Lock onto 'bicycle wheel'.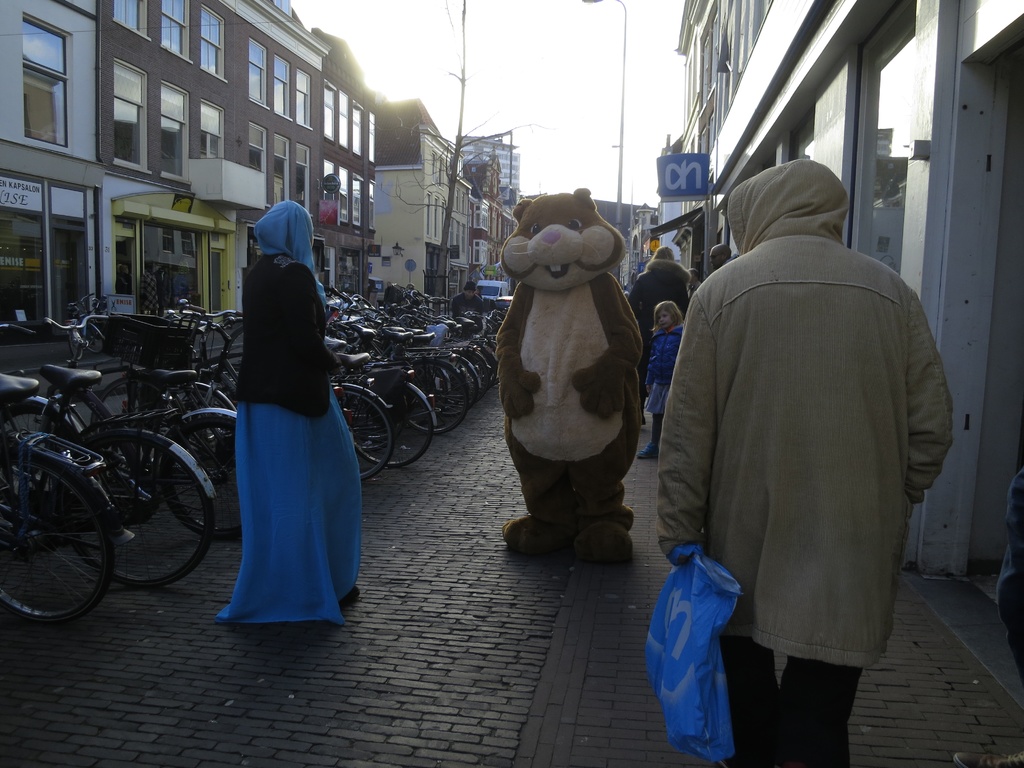
Locked: crop(452, 349, 491, 405).
